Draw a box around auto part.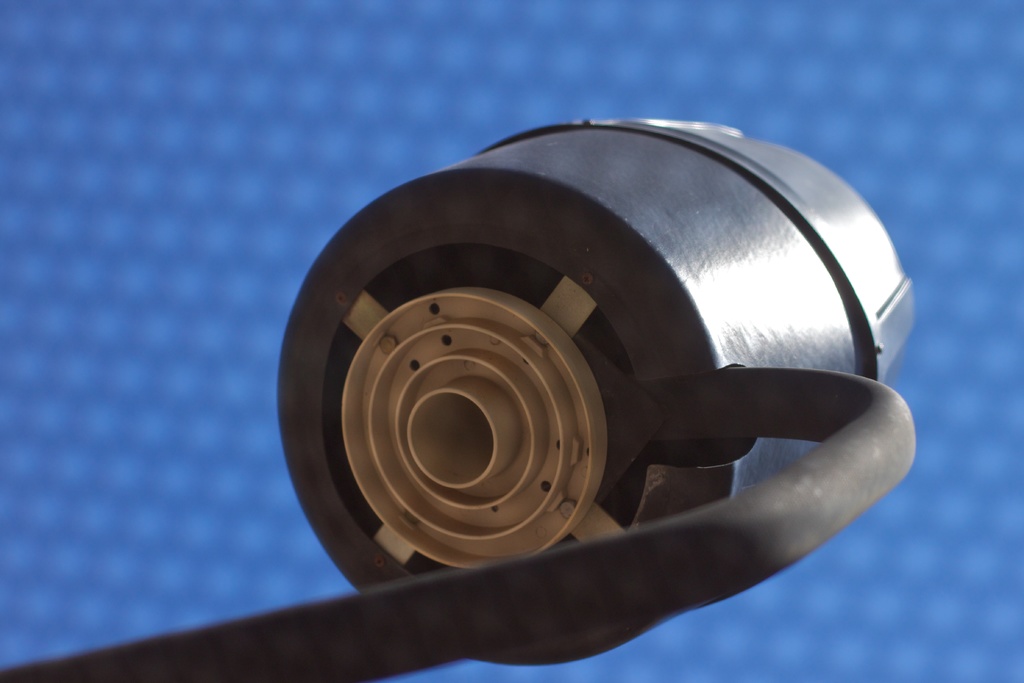
bbox(0, 119, 919, 682).
